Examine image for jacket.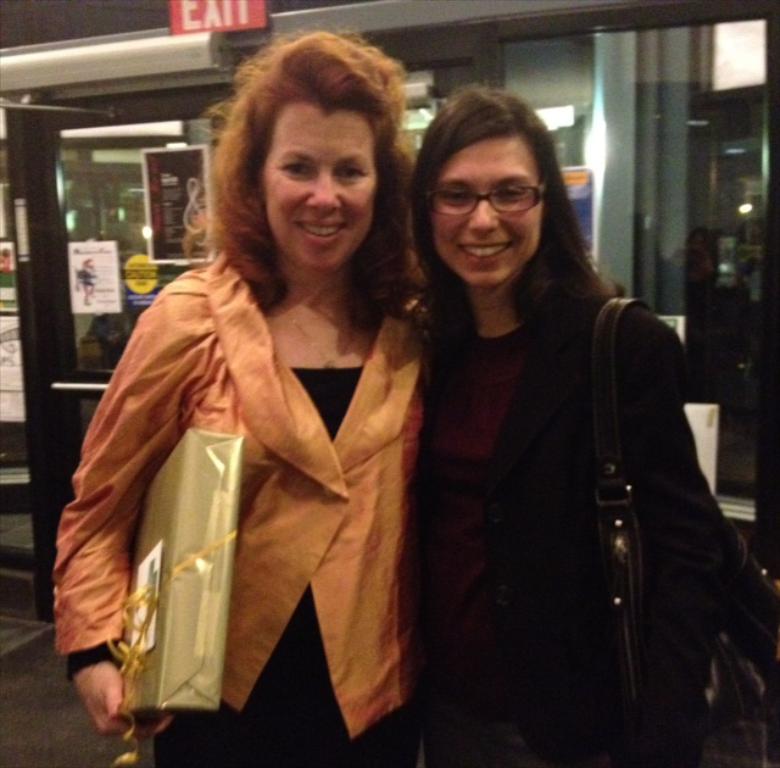
Examination result: <bbox>51, 200, 457, 719</bbox>.
